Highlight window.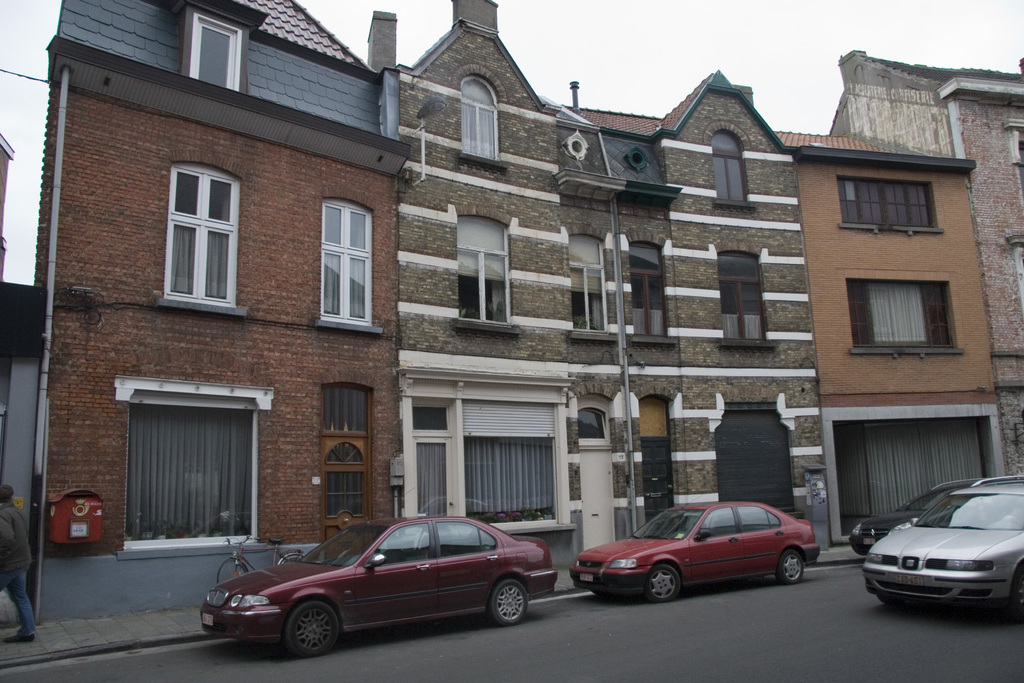
Highlighted region: BBox(446, 202, 518, 336).
